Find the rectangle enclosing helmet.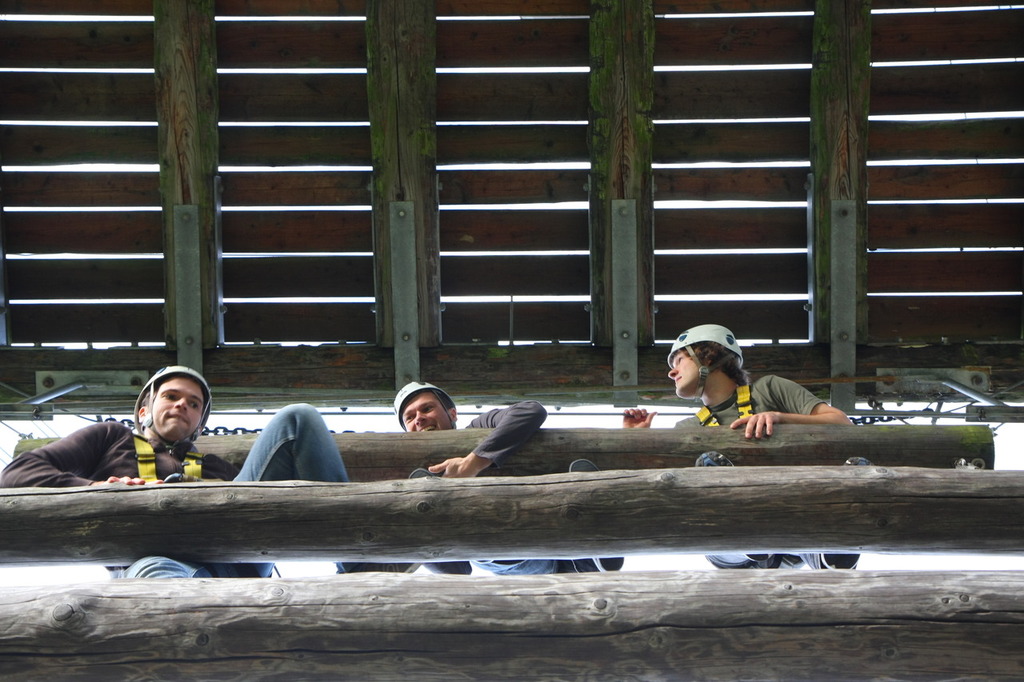
region(660, 328, 750, 402).
